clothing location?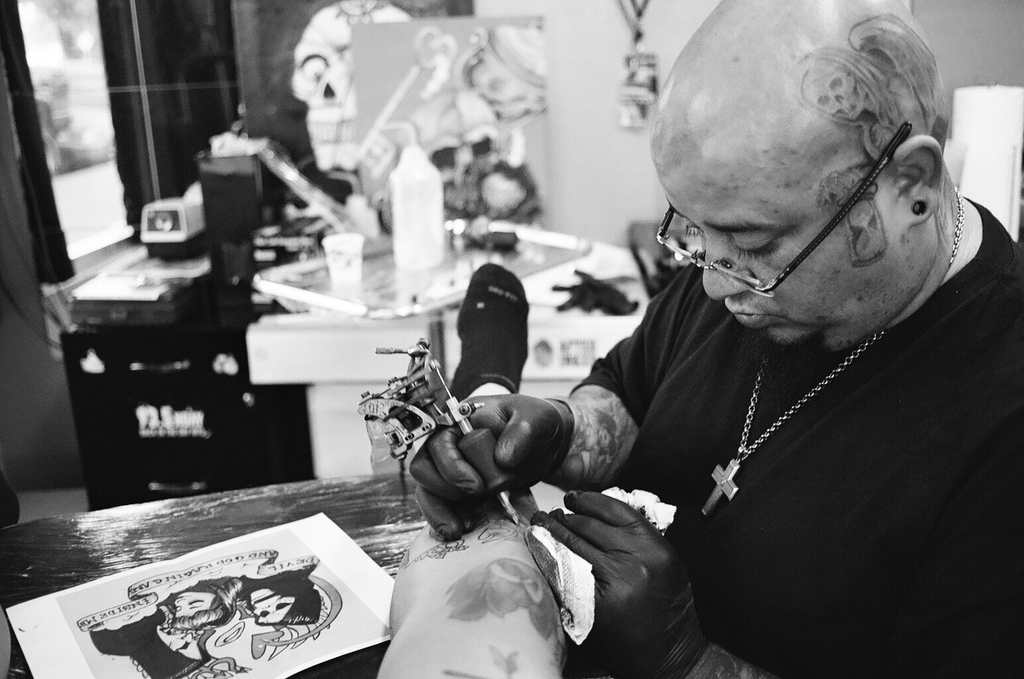
bbox=(574, 205, 1023, 678)
